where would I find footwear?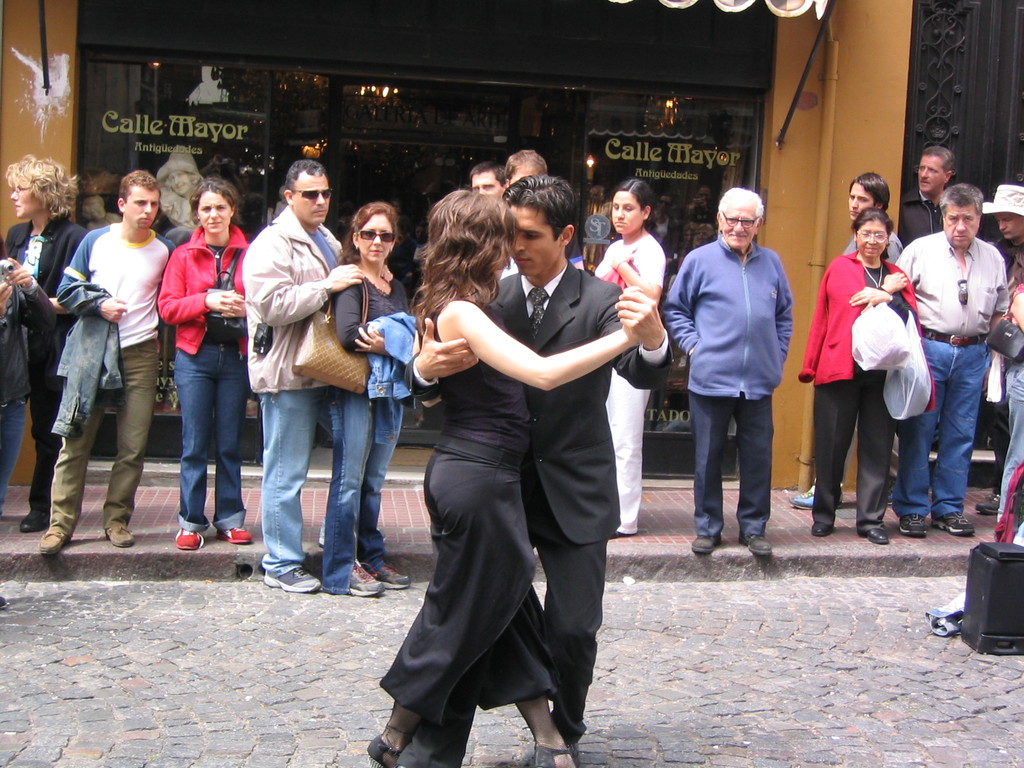
At bbox=(322, 532, 387, 549).
